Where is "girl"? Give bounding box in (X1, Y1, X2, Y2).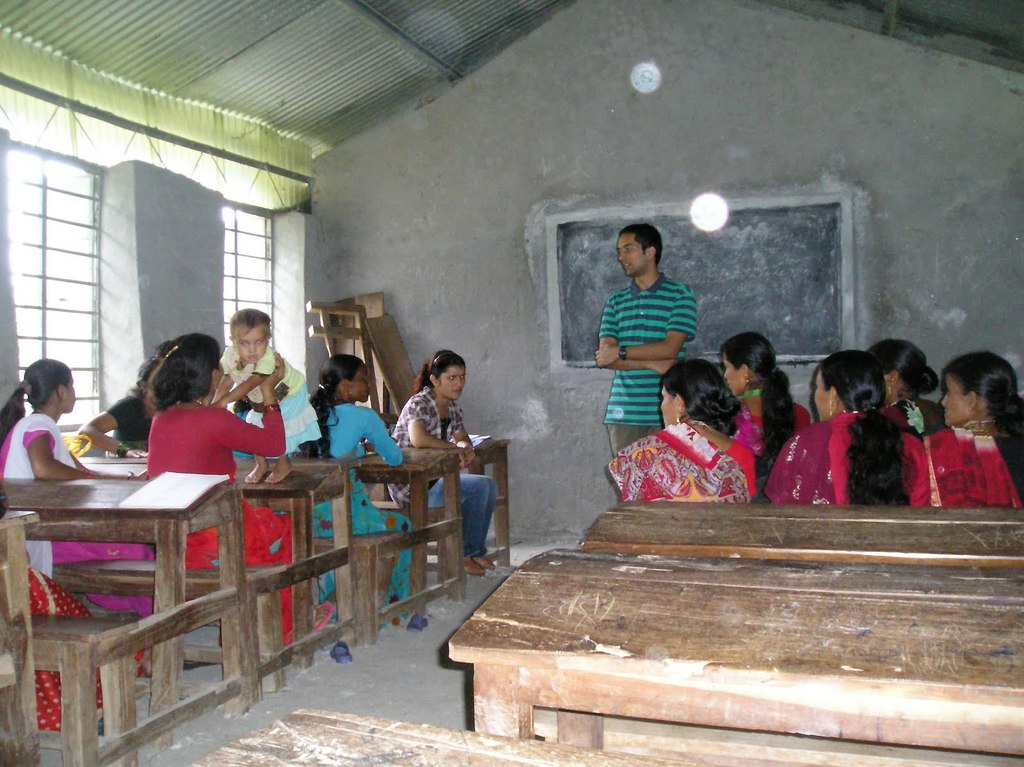
(205, 304, 324, 487).
